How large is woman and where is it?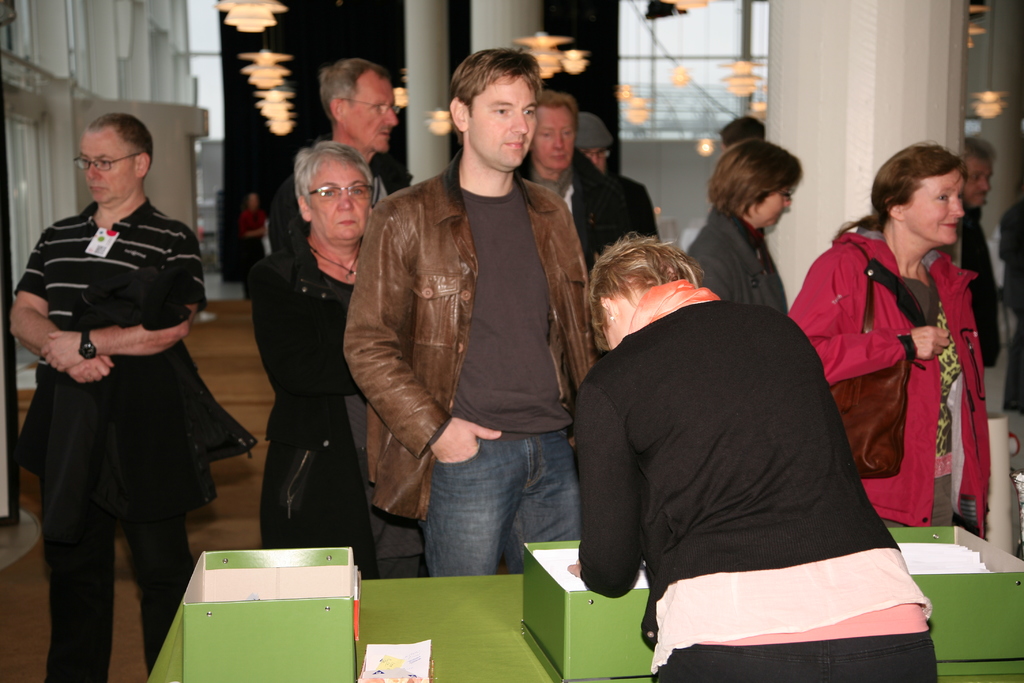
Bounding box: BBox(234, 133, 374, 589).
